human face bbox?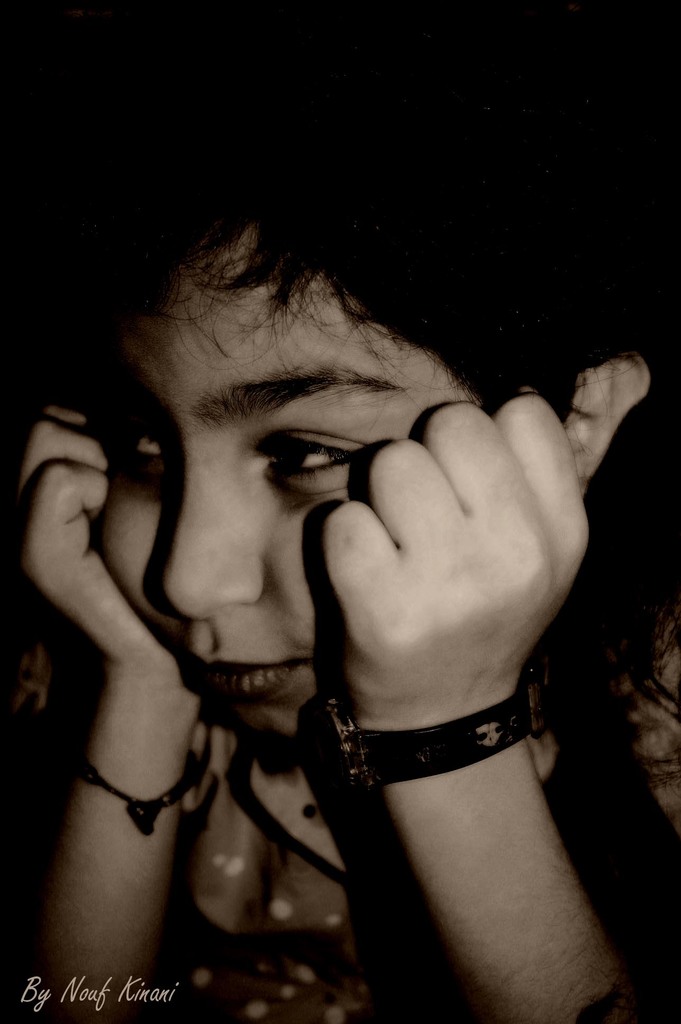
[98, 232, 486, 736]
